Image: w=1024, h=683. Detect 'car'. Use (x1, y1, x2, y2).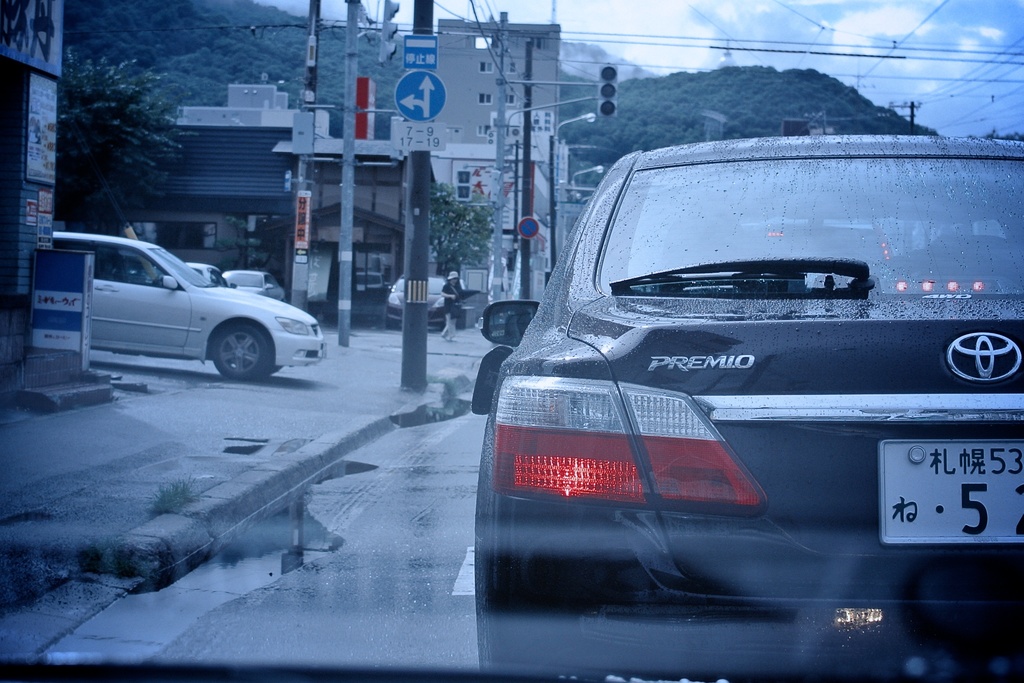
(458, 279, 470, 293).
